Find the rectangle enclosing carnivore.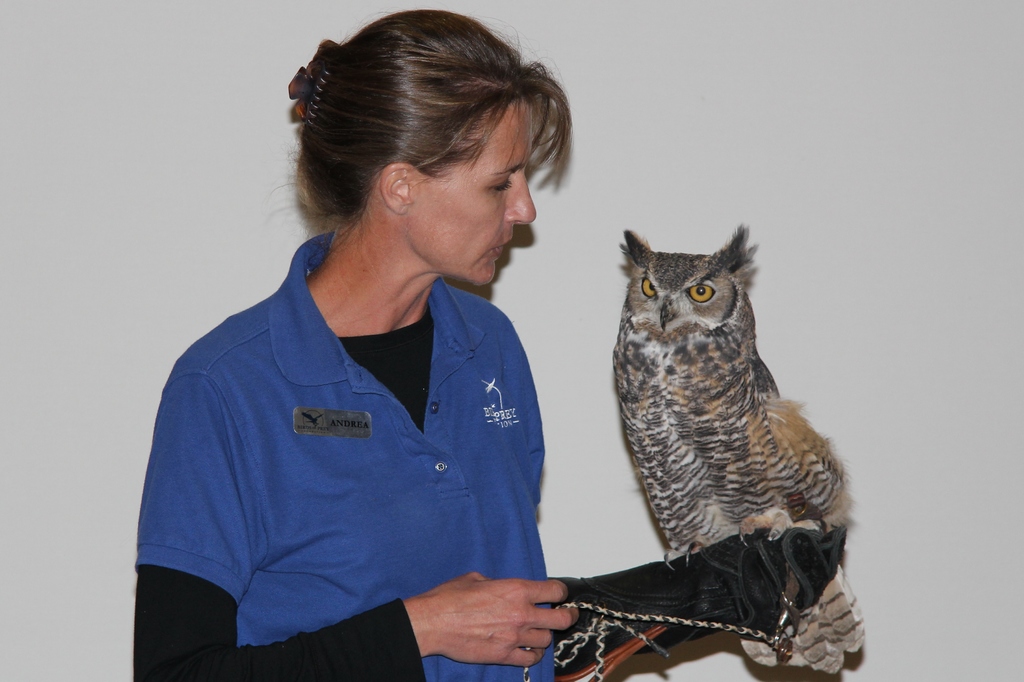
[608,222,867,675].
